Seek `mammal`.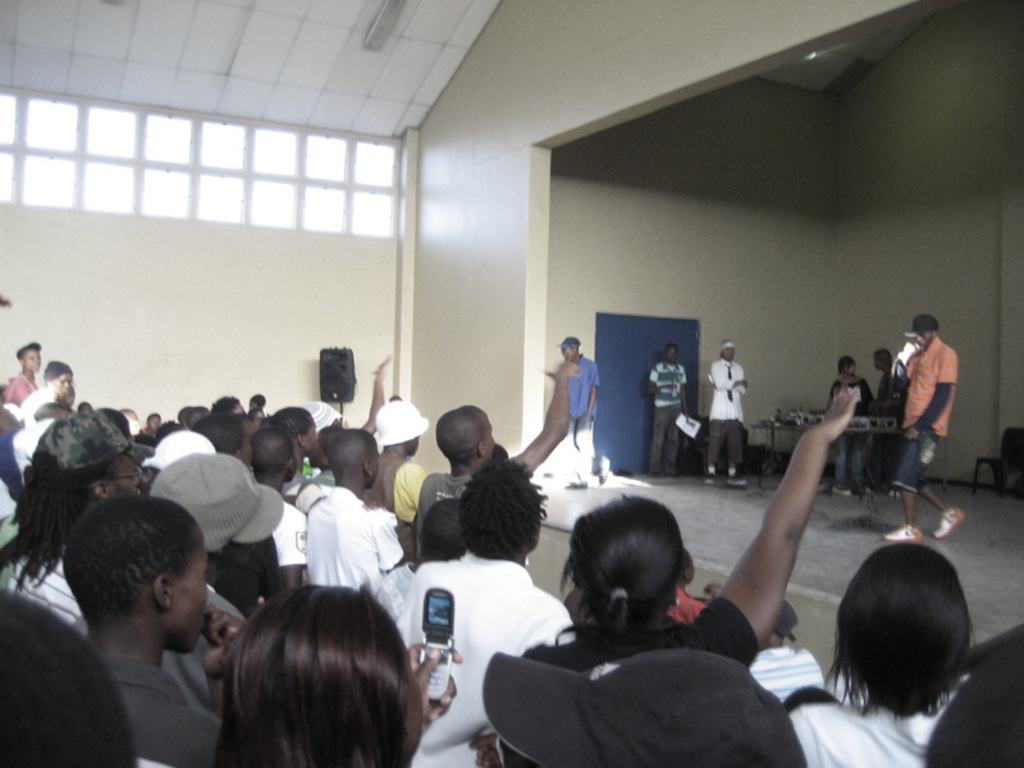
(648, 340, 691, 475).
